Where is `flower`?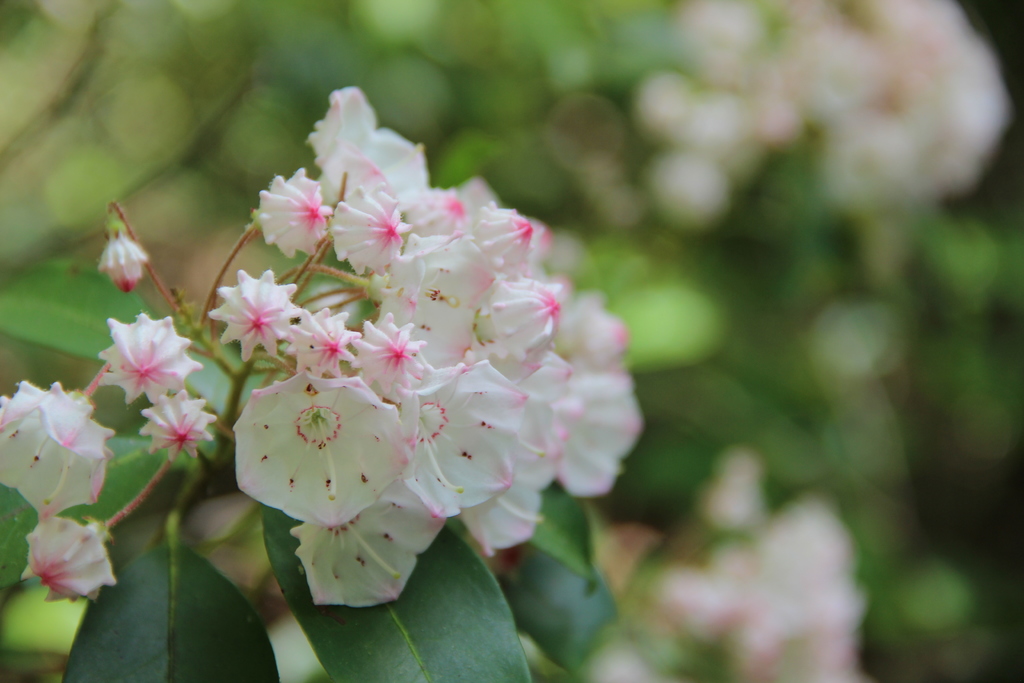
(x1=90, y1=305, x2=201, y2=414).
